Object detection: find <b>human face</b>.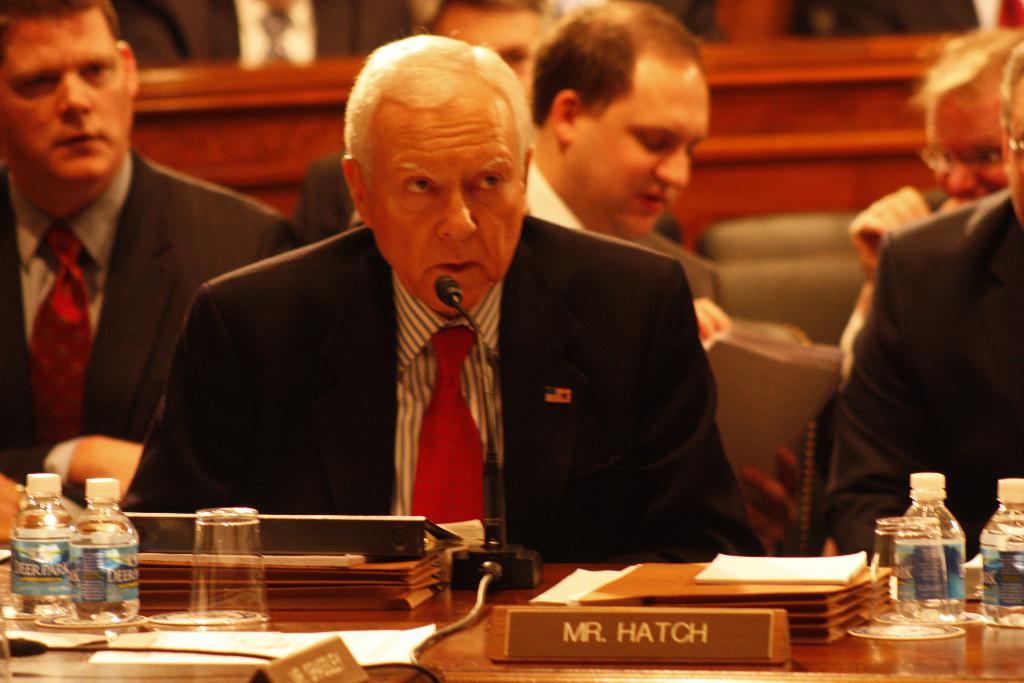
bbox=[0, 7, 131, 173].
